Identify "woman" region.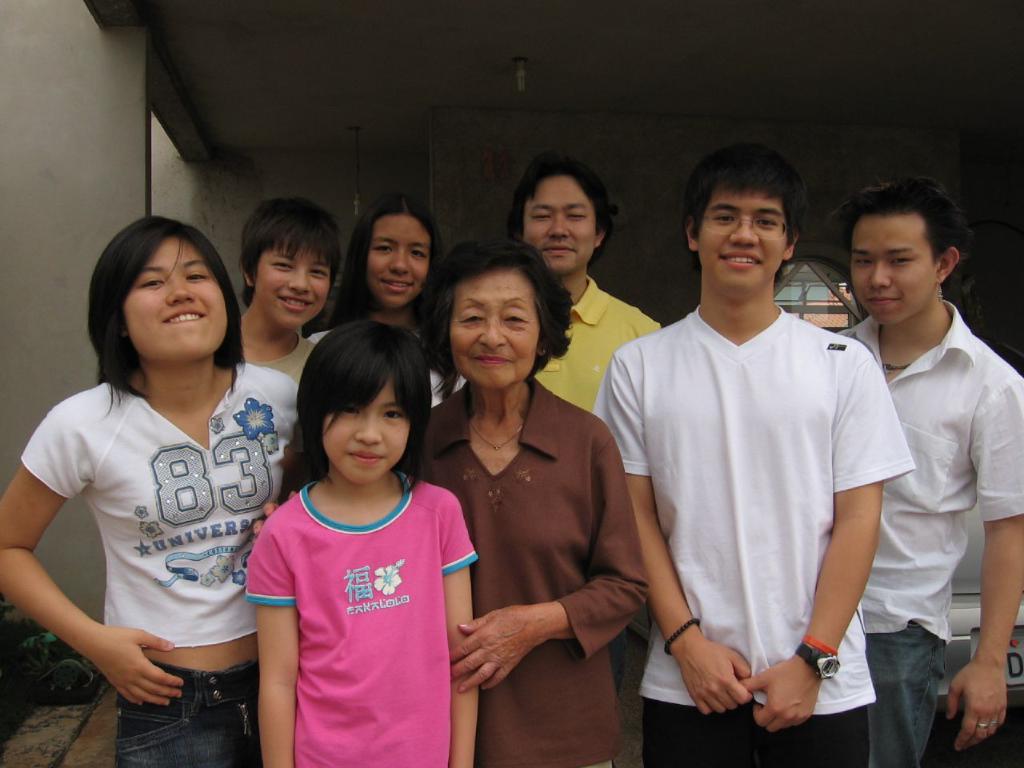
Region: bbox=[237, 200, 345, 388].
